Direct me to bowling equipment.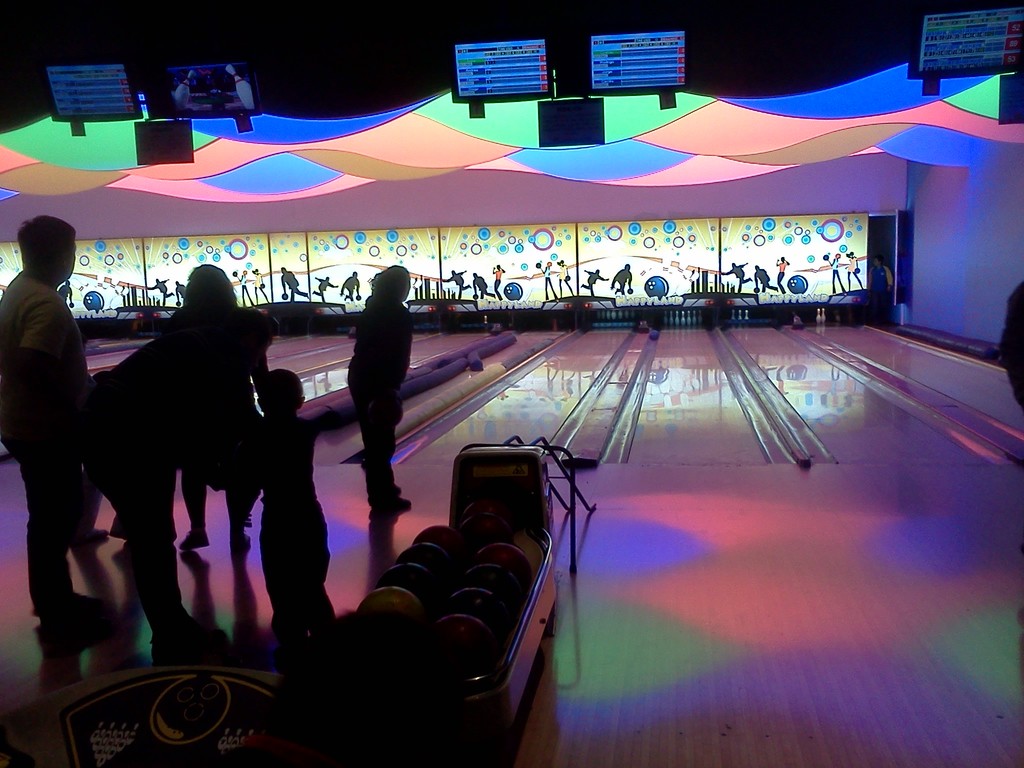
Direction: 753,281,759,292.
